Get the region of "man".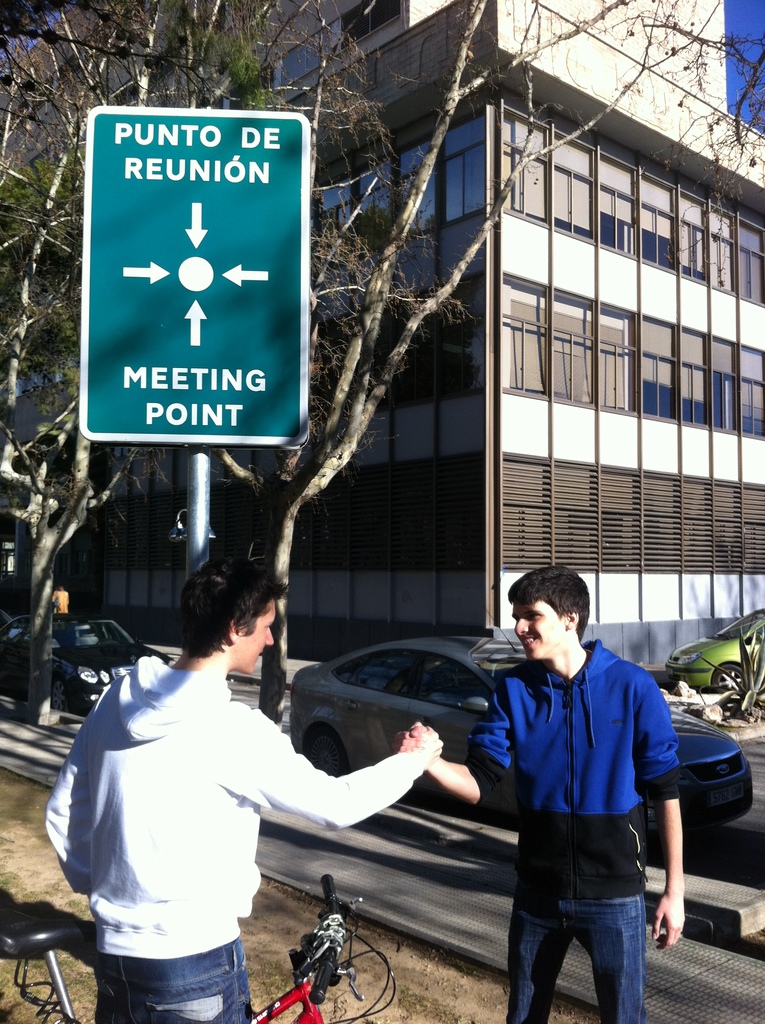
select_region(44, 553, 444, 1022).
